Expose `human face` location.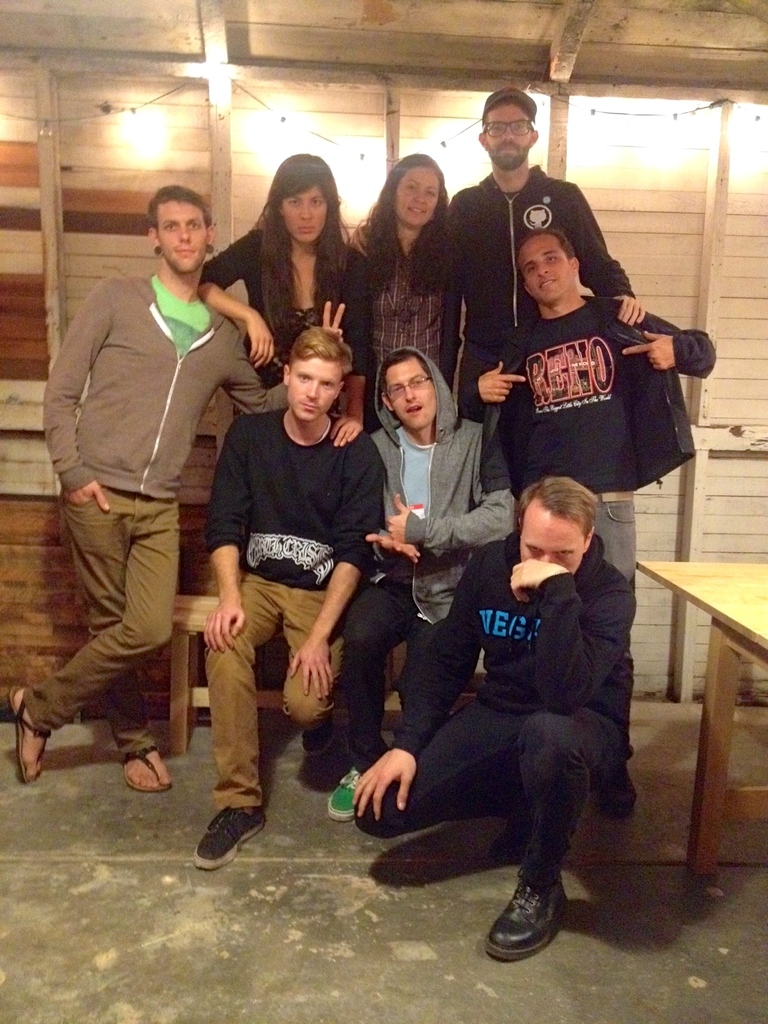
Exposed at {"left": 156, "top": 196, "right": 209, "bottom": 274}.
